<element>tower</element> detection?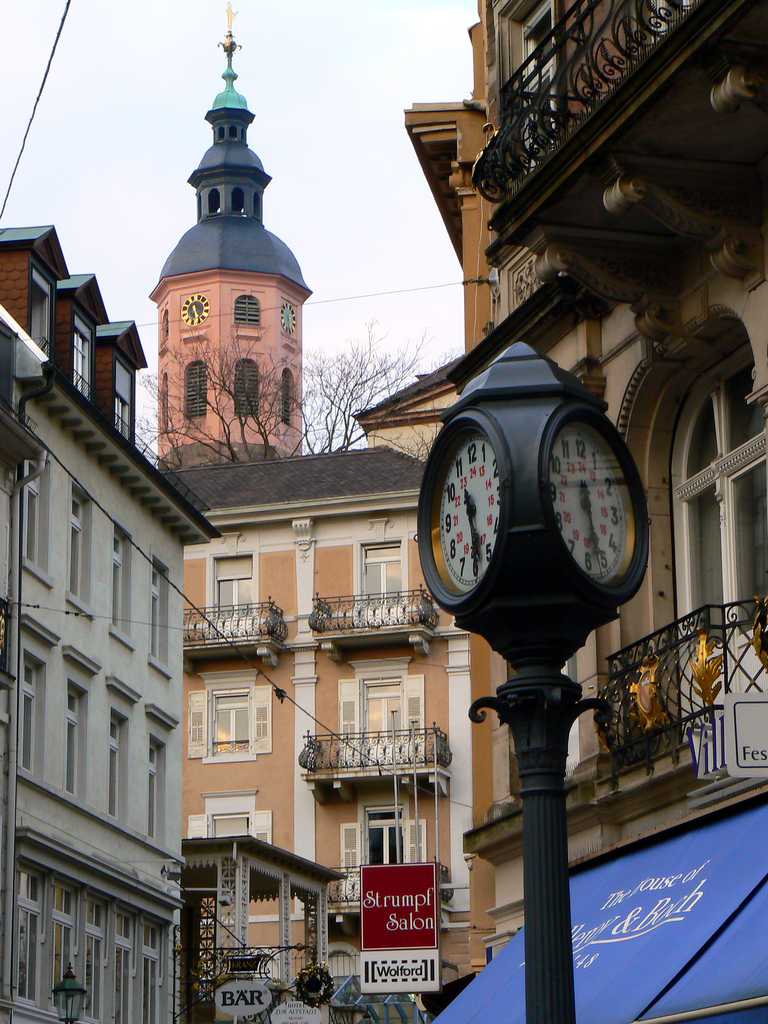
111,49,397,441
